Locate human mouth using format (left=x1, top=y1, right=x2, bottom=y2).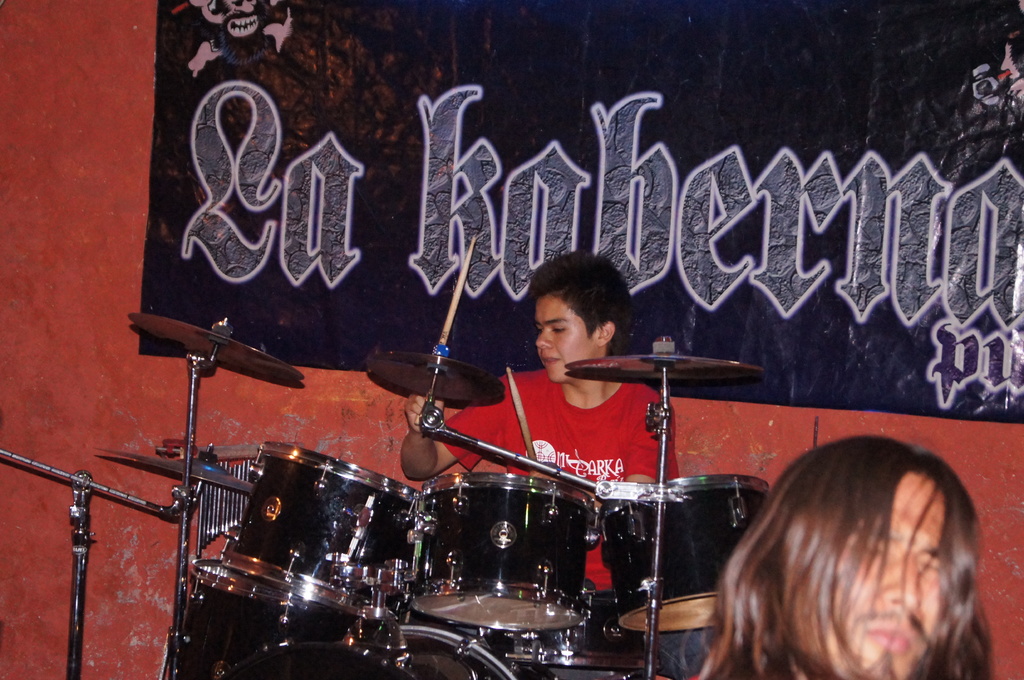
(left=541, top=359, right=556, bottom=361).
